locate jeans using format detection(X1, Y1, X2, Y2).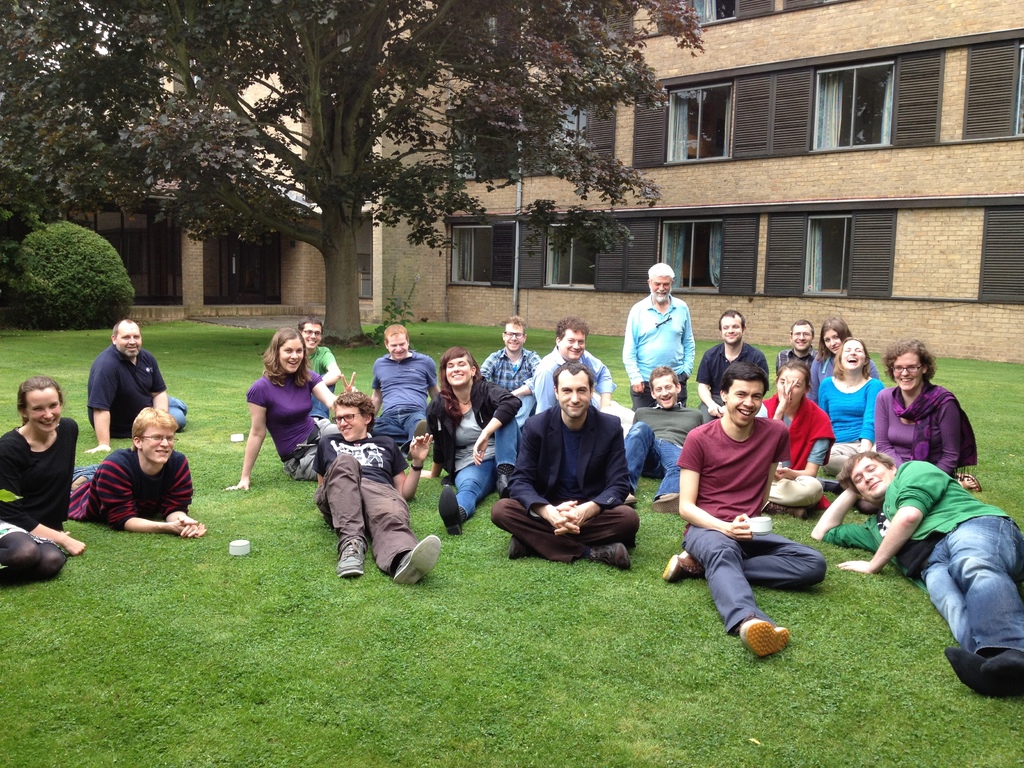
detection(486, 495, 644, 564).
